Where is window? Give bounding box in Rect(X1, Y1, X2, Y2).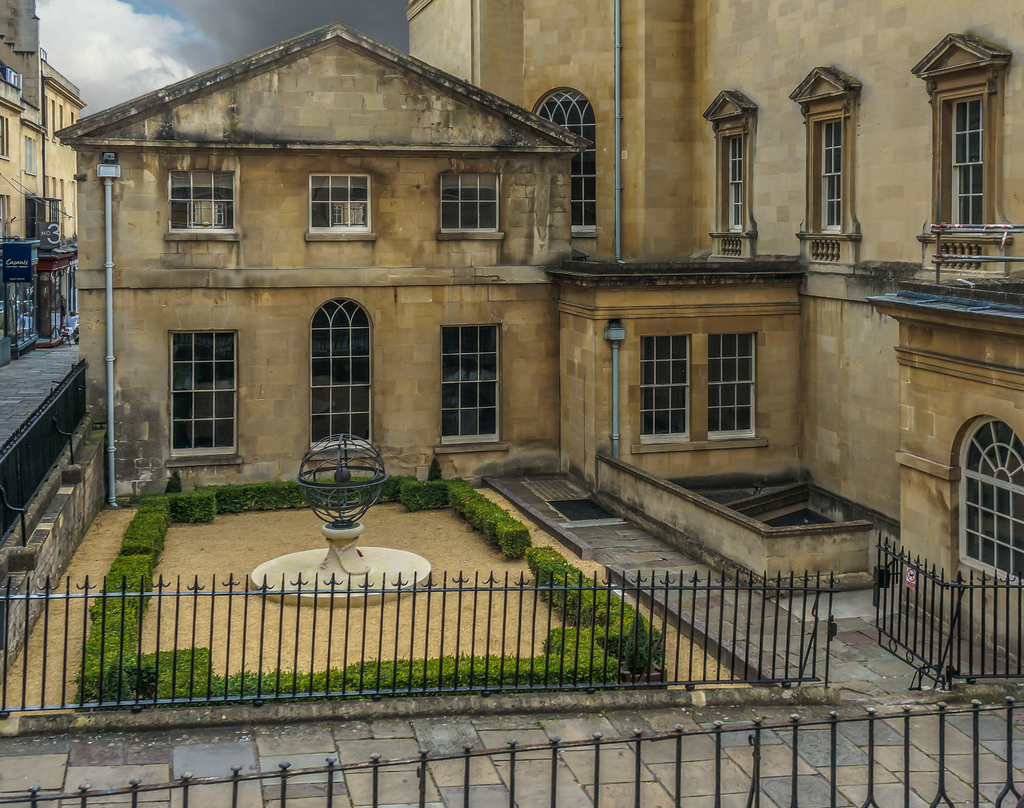
Rect(68, 110, 74, 126).
